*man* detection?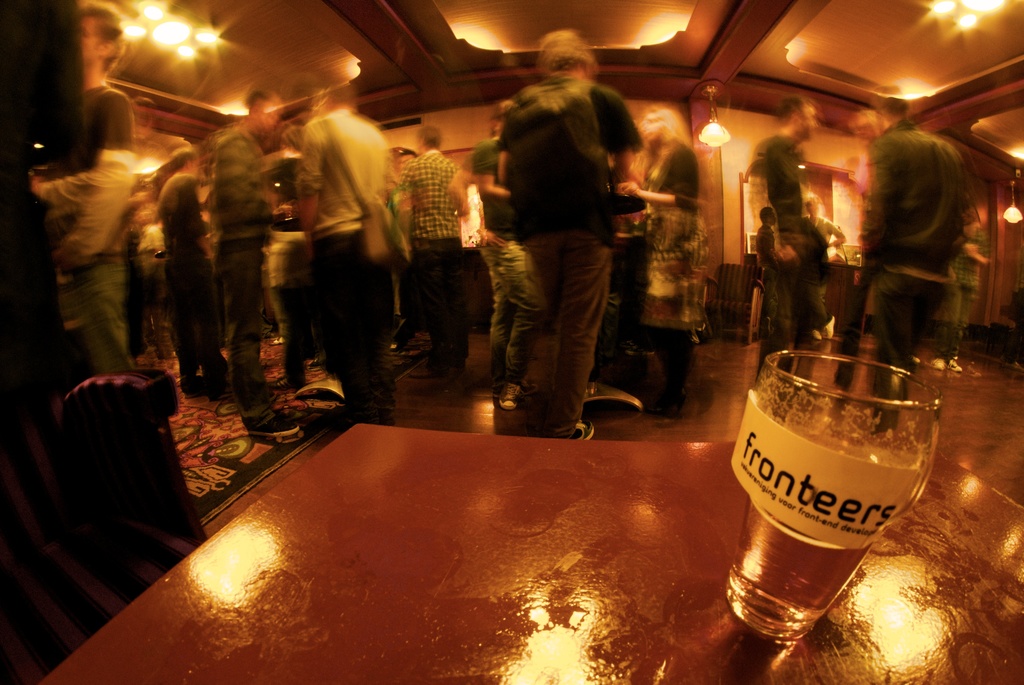
l=741, t=88, r=840, b=385
